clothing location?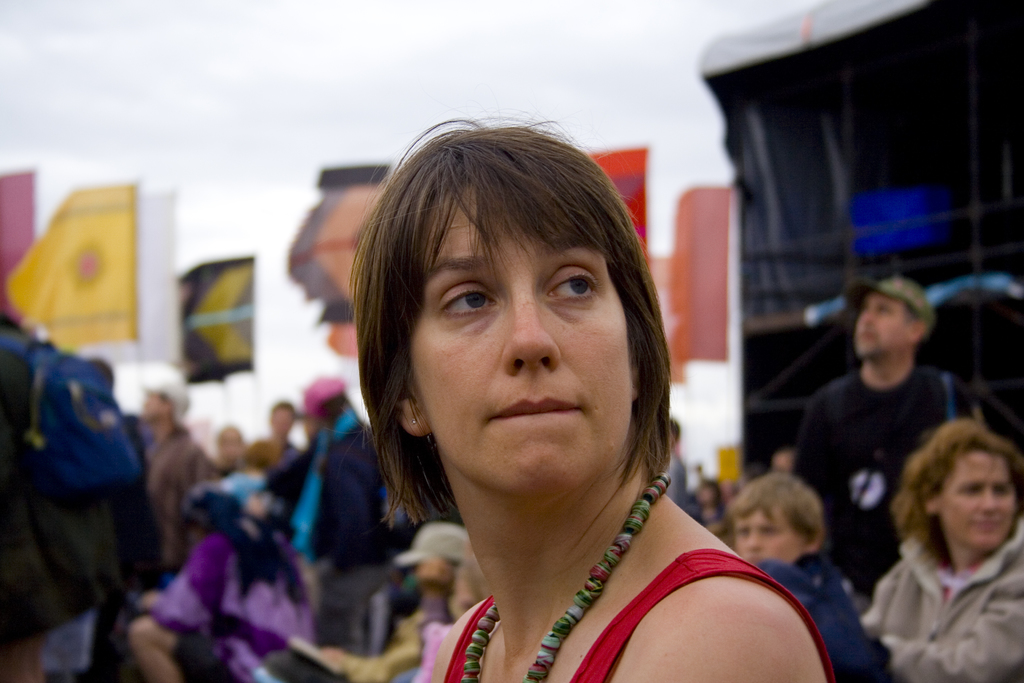
bbox=[447, 550, 831, 682]
